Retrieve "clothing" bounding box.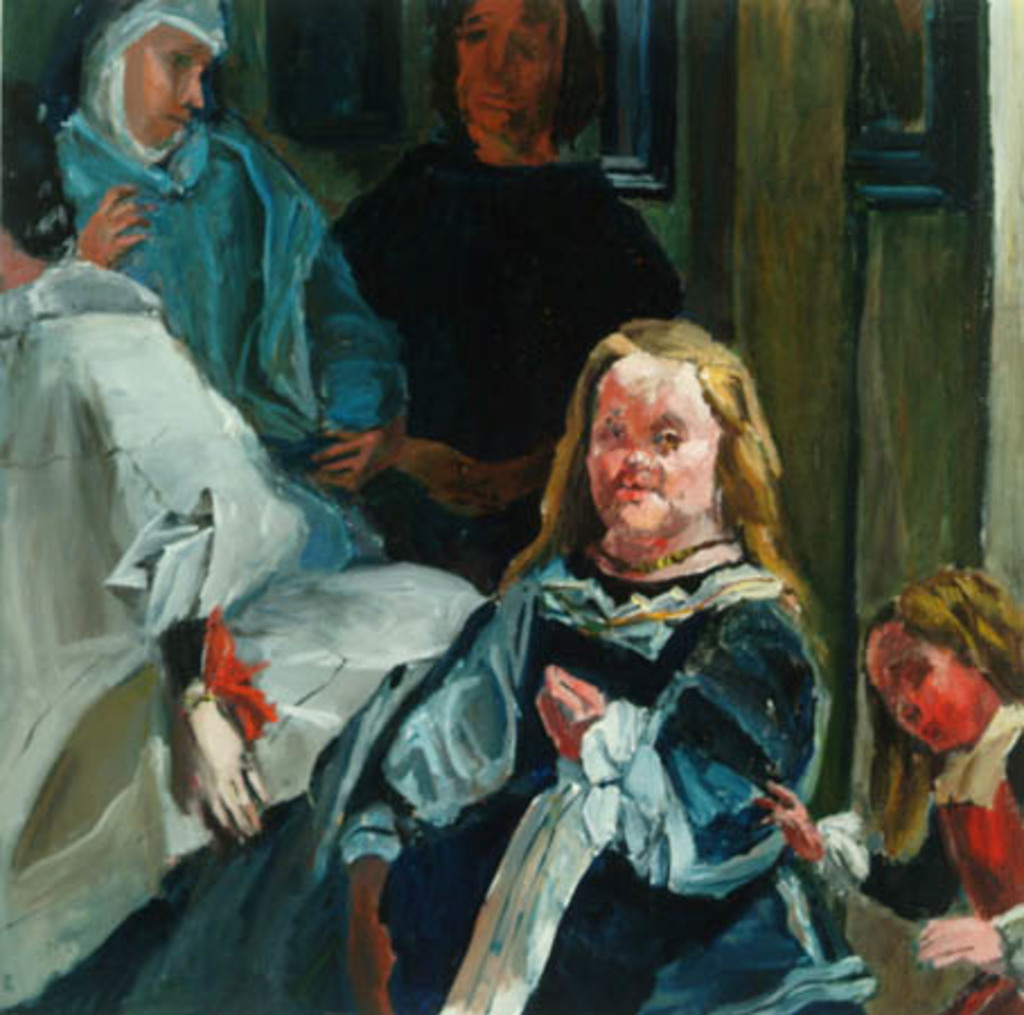
Bounding box: BBox(0, 253, 483, 1013).
